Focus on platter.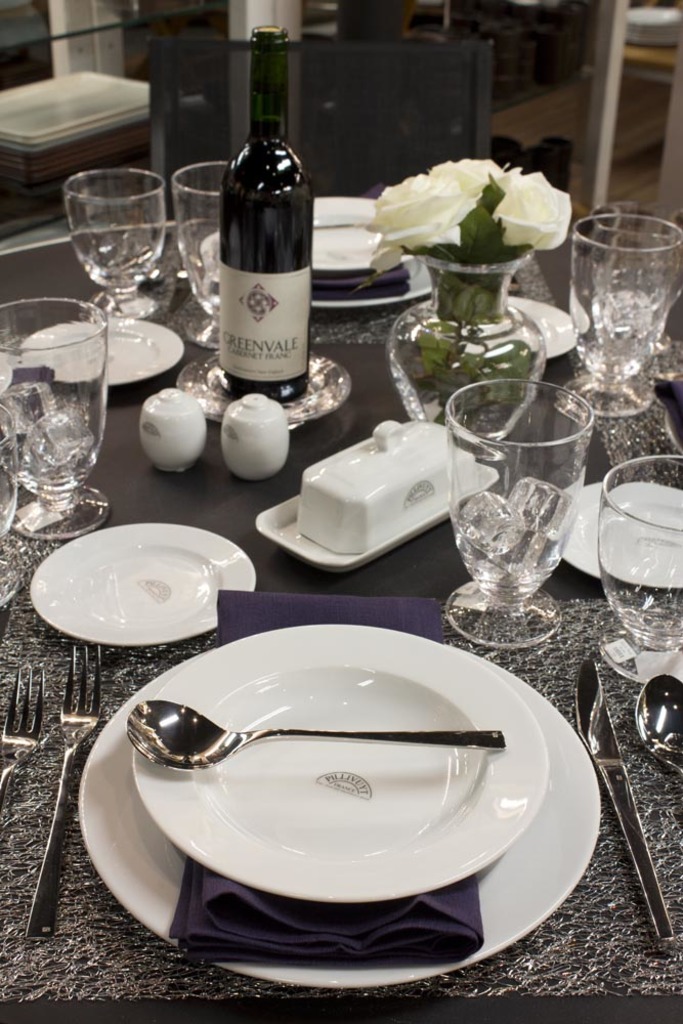
Focused at box=[80, 646, 598, 992].
